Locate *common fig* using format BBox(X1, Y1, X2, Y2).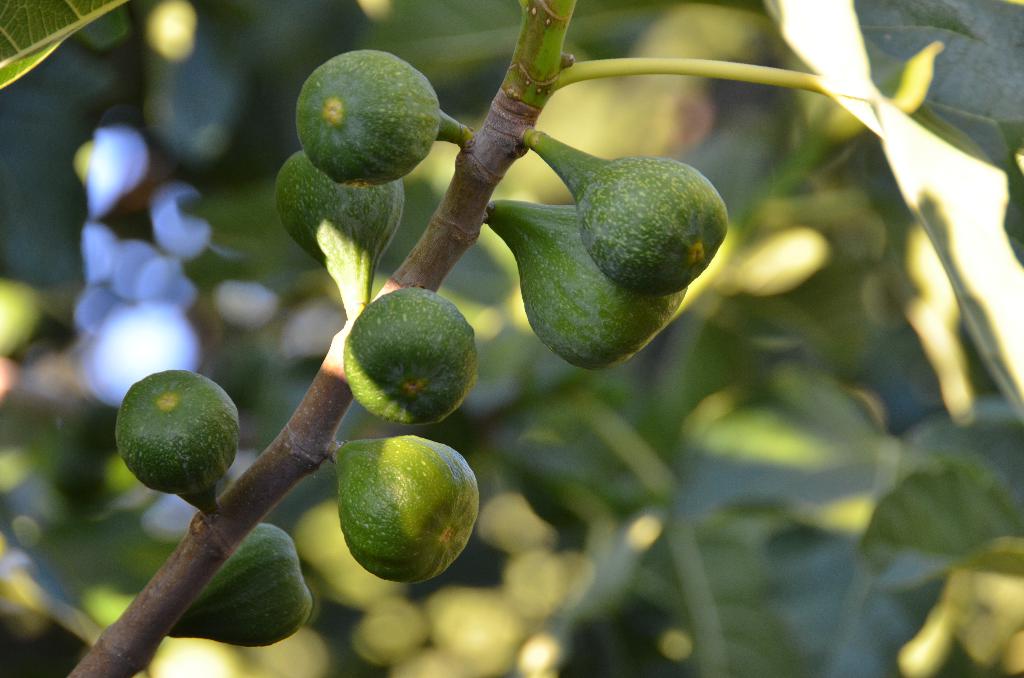
BBox(488, 205, 682, 366).
